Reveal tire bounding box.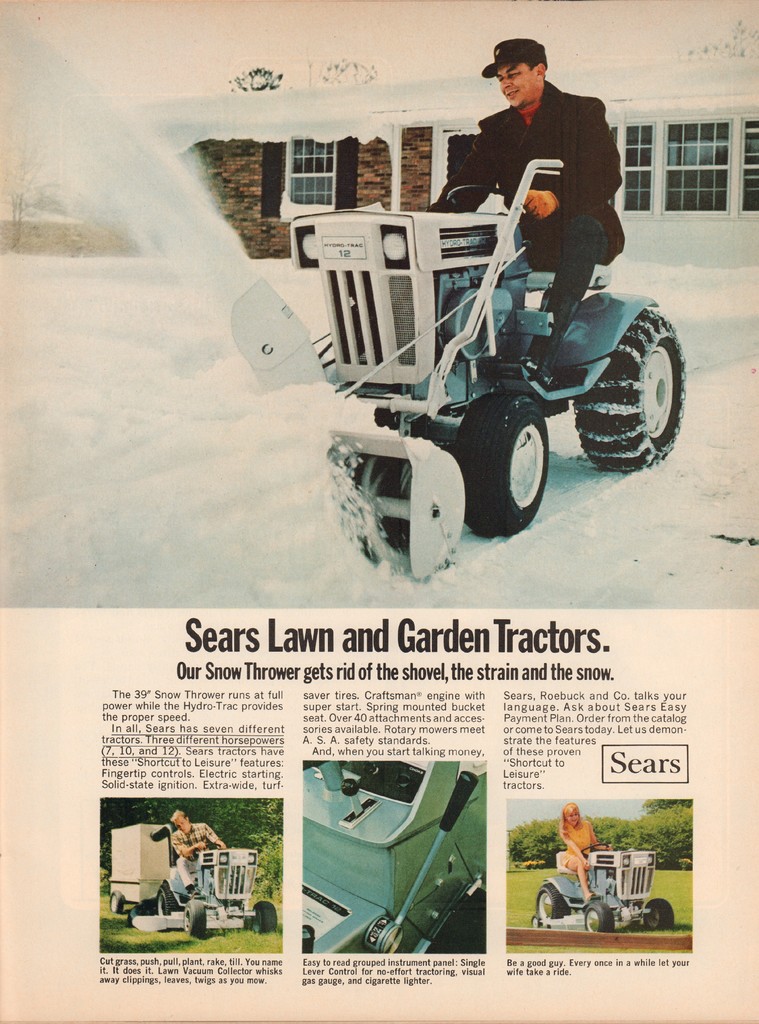
Revealed: bbox=[108, 889, 124, 912].
